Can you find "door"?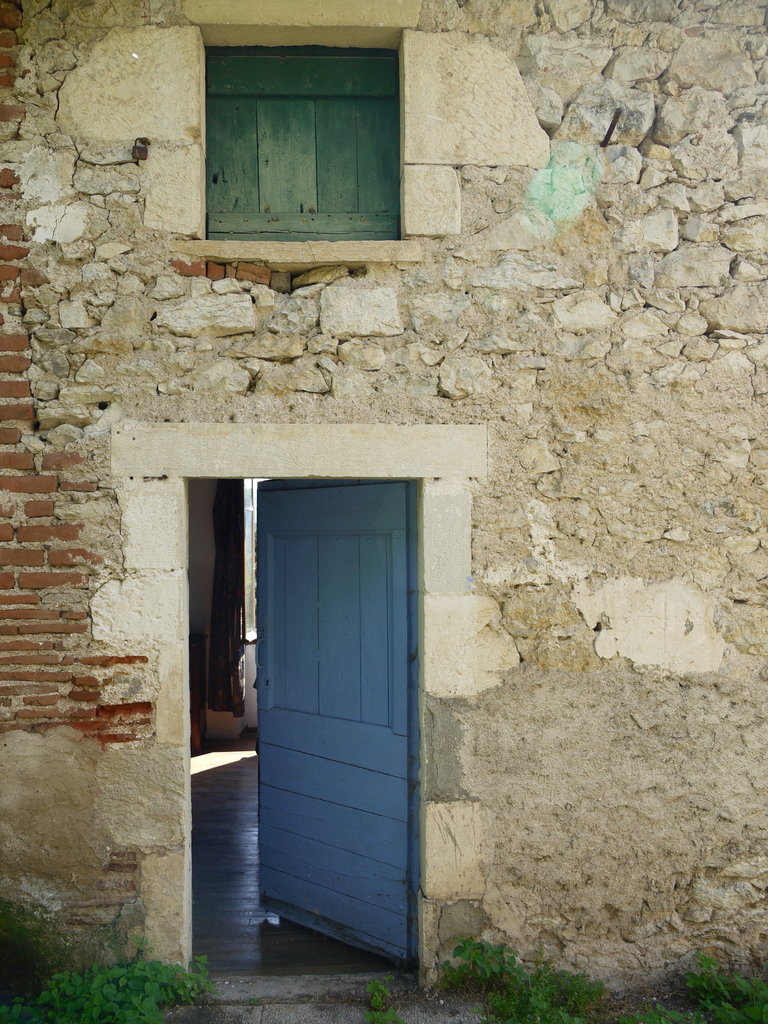
Yes, bounding box: [left=225, top=472, right=426, bottom=976].
